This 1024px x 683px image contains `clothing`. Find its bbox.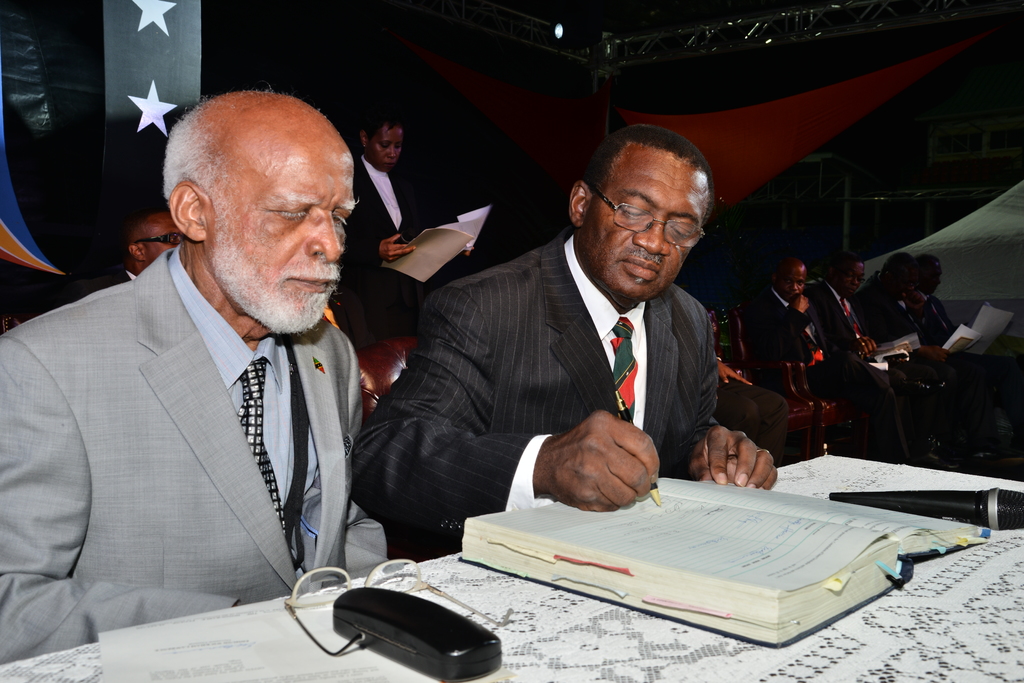
crop(17, 229, 388, 633).
